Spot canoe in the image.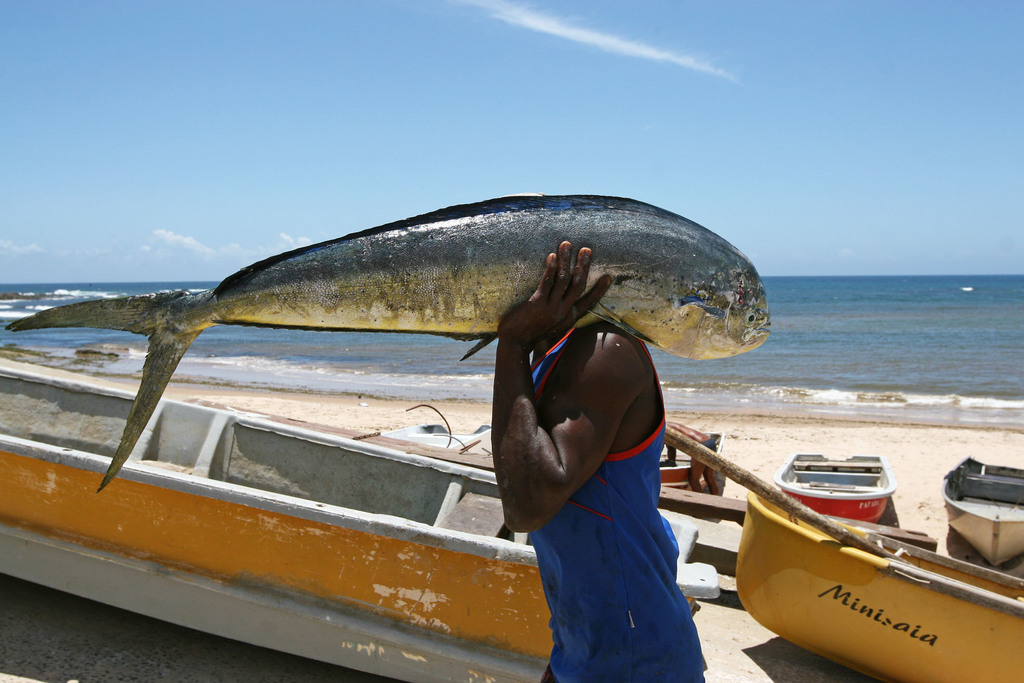
canoe found at box=[751, 457, 1010, 679].
